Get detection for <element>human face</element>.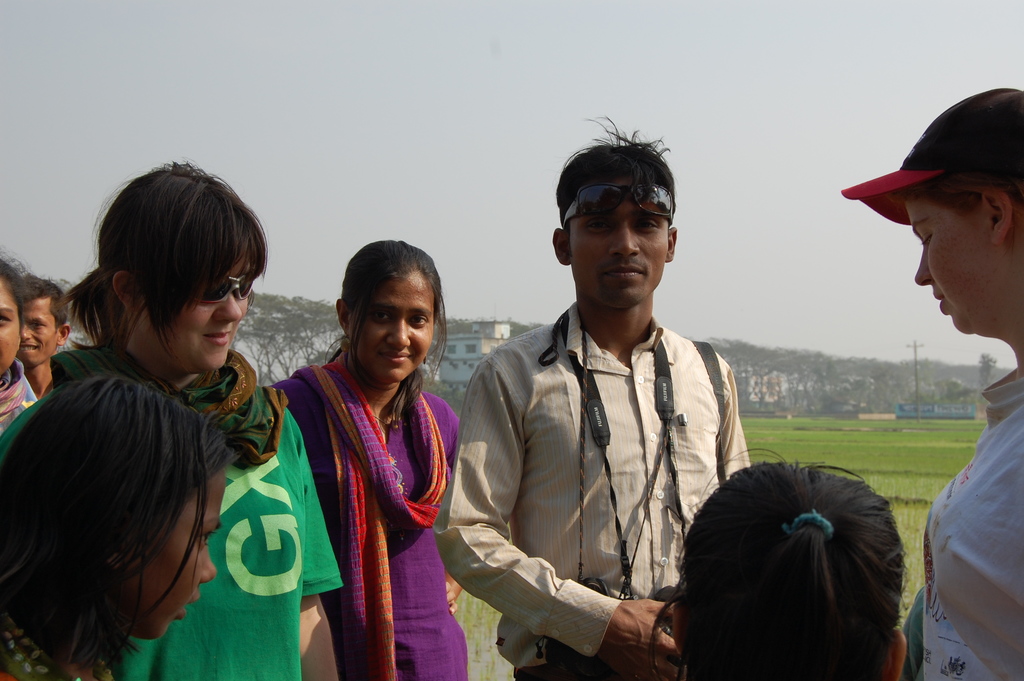
Detection: 18,299,58,370.
